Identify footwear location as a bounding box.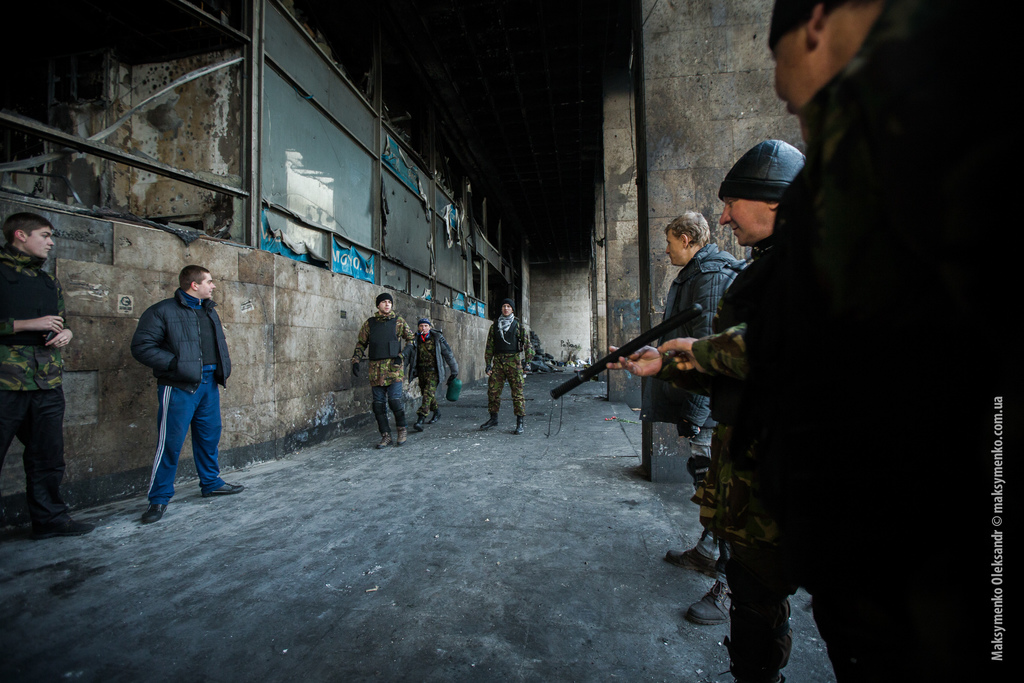
(left=374, top=436, right=394, bottom=452).
